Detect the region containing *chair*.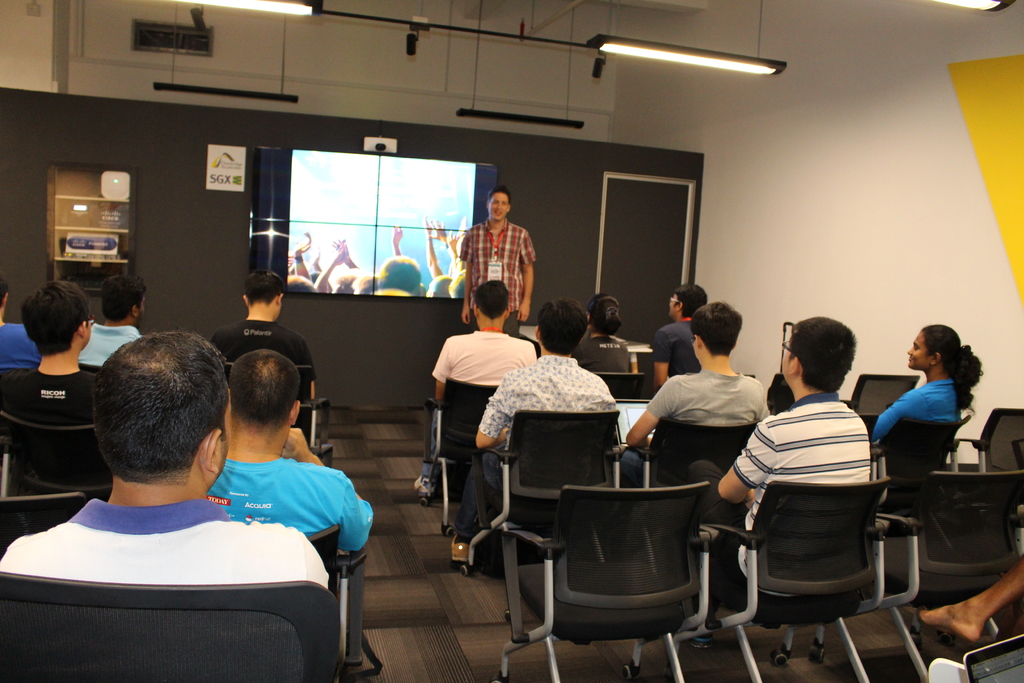
{"x1": 0, "y1": 568, "x2": 353, "y2": 682}.
